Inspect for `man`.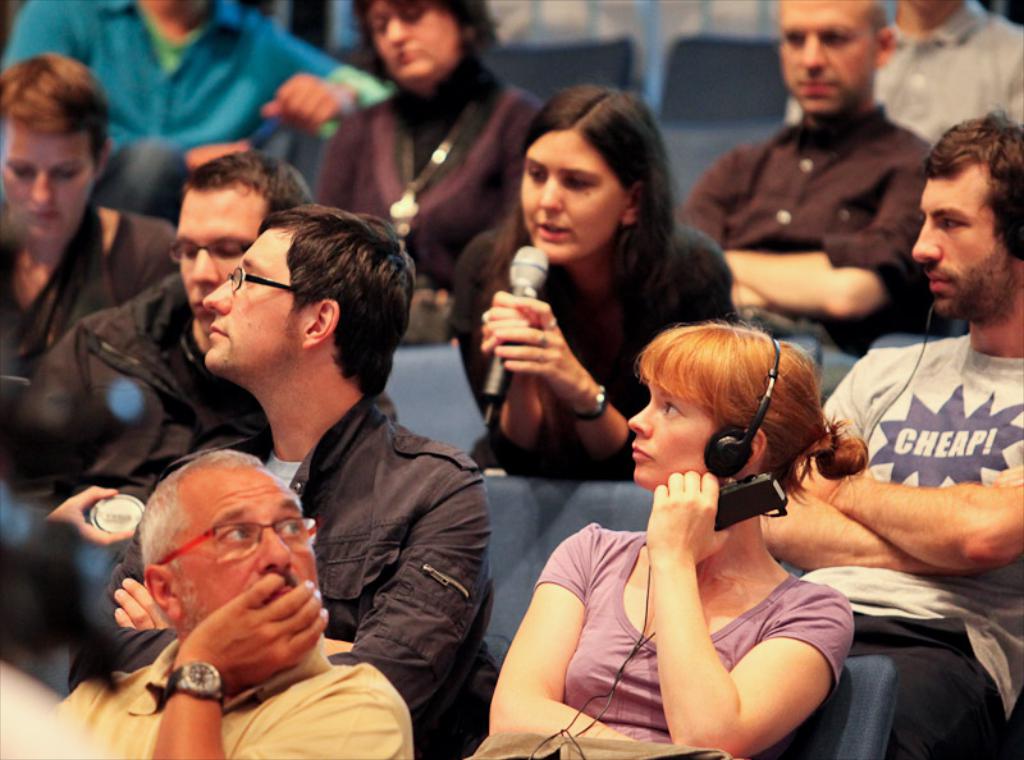
Inspection: <box>762,113,1023,759</box>.
